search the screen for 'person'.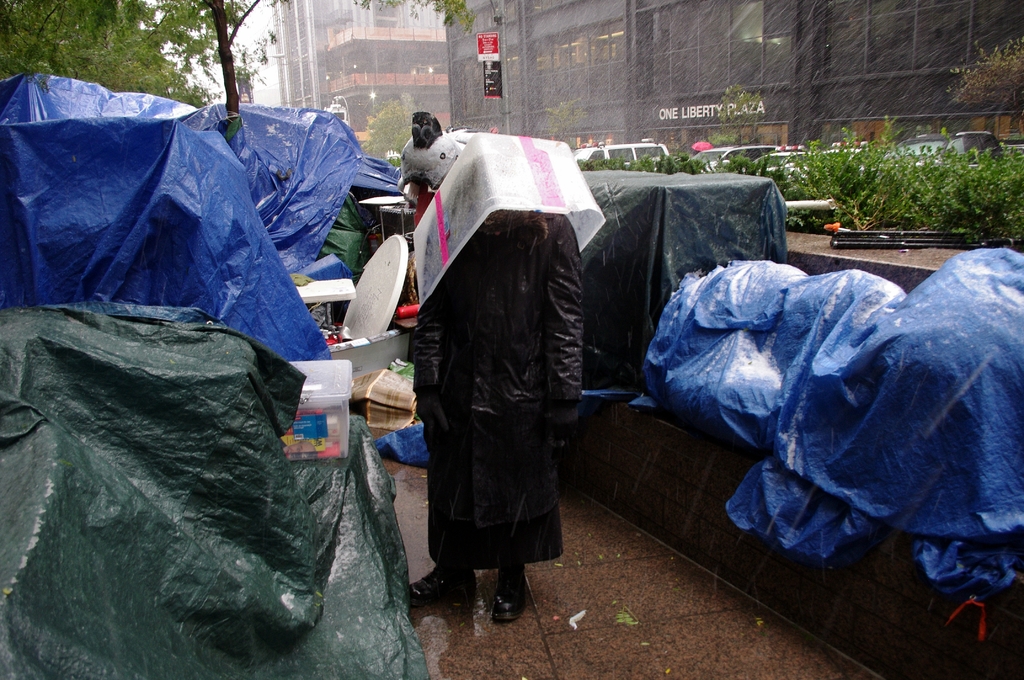
Found at 394, 136, 586, 618.
